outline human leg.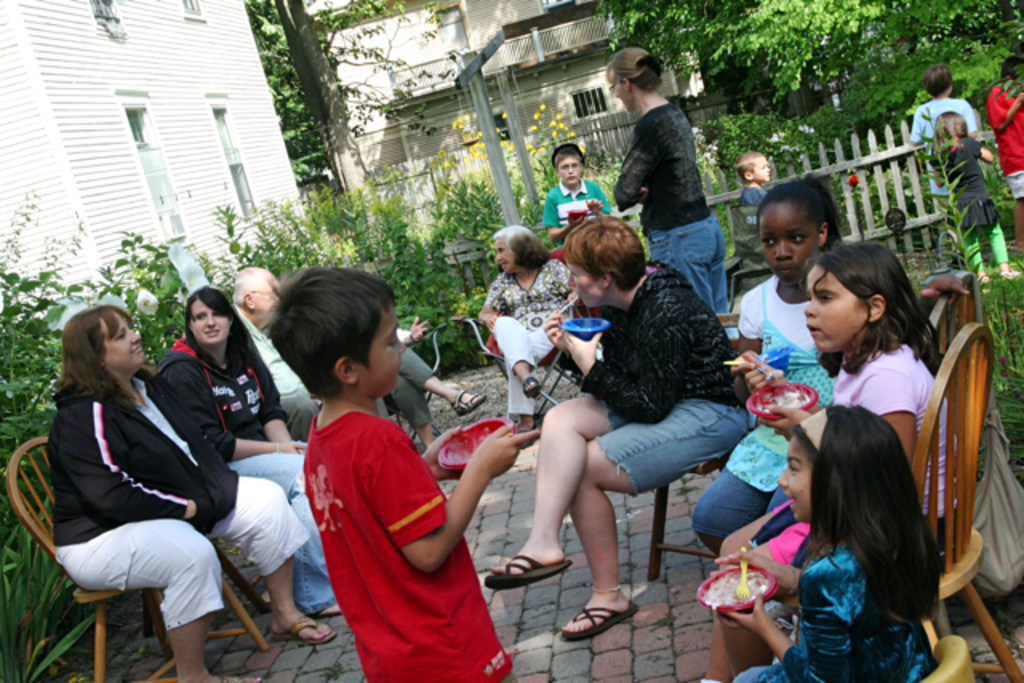
Outline: (714,221,728,314).
